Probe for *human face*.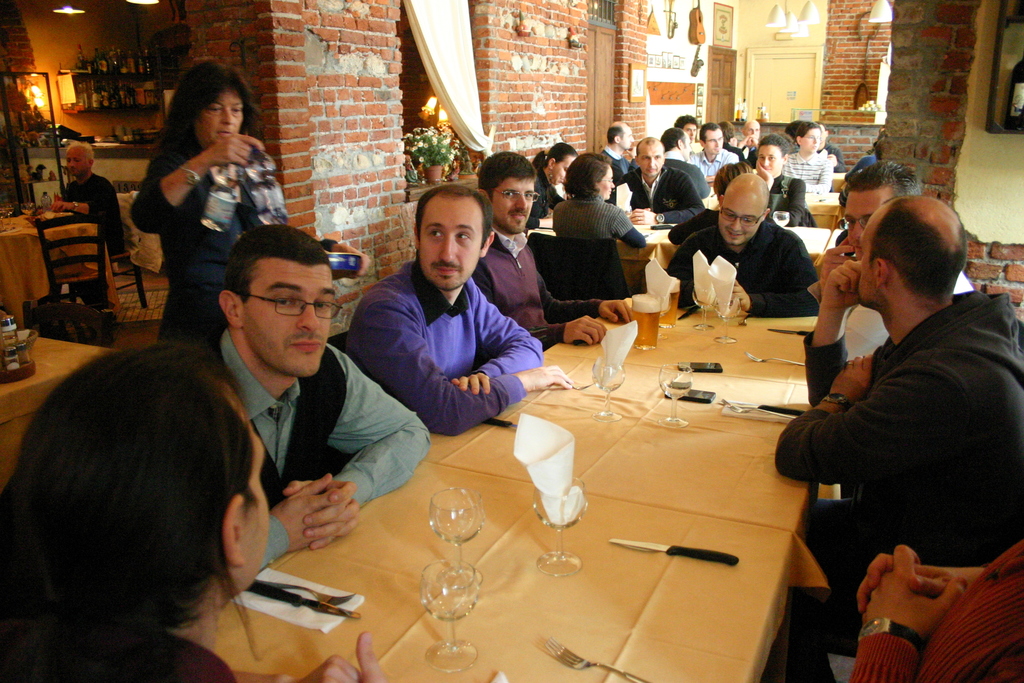
Probe result: <box>67,150,89,175</box>.
